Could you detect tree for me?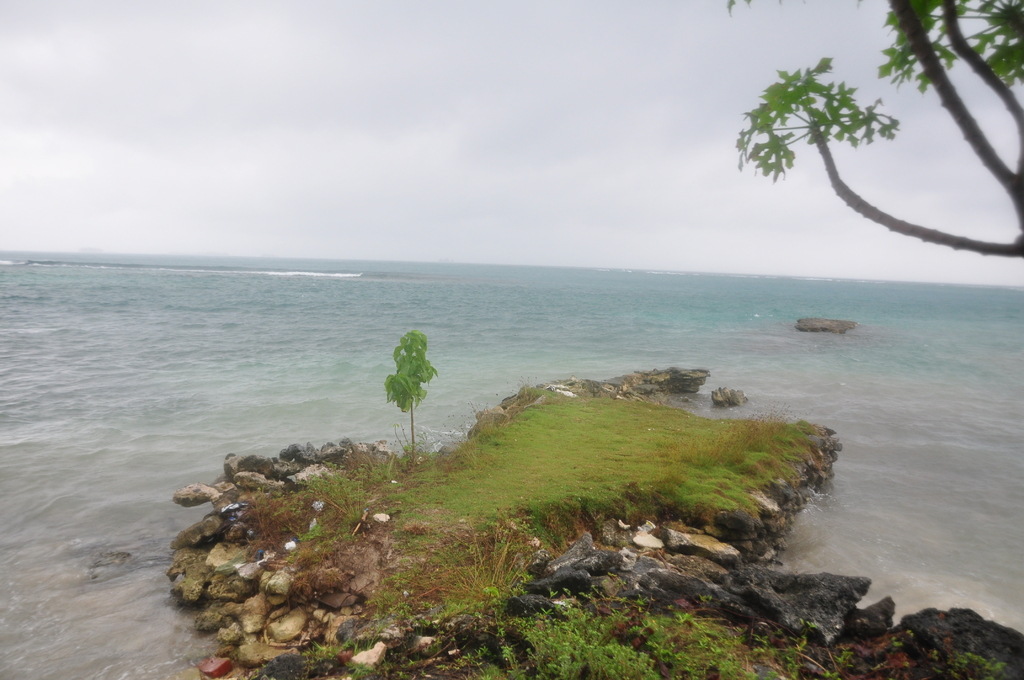
Detection result: bbox=[707, 29, 997, 285].
